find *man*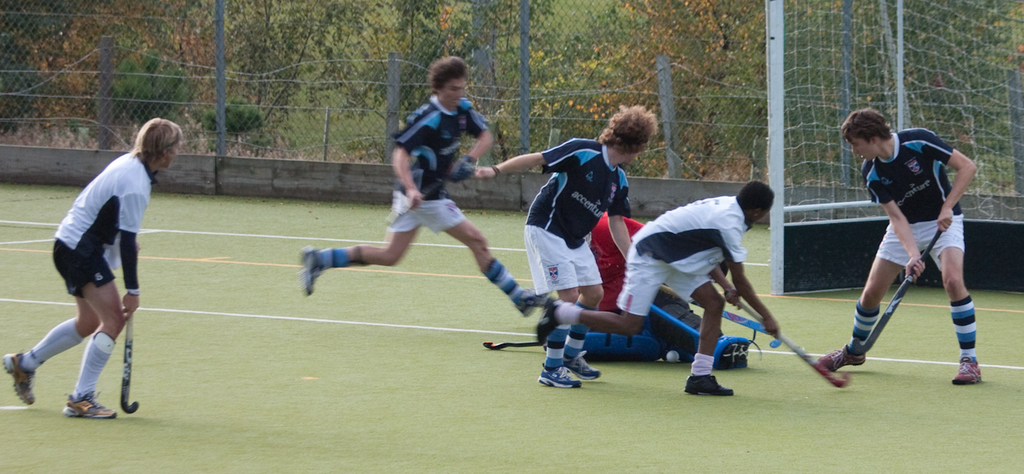
468, 96, 654, 387
